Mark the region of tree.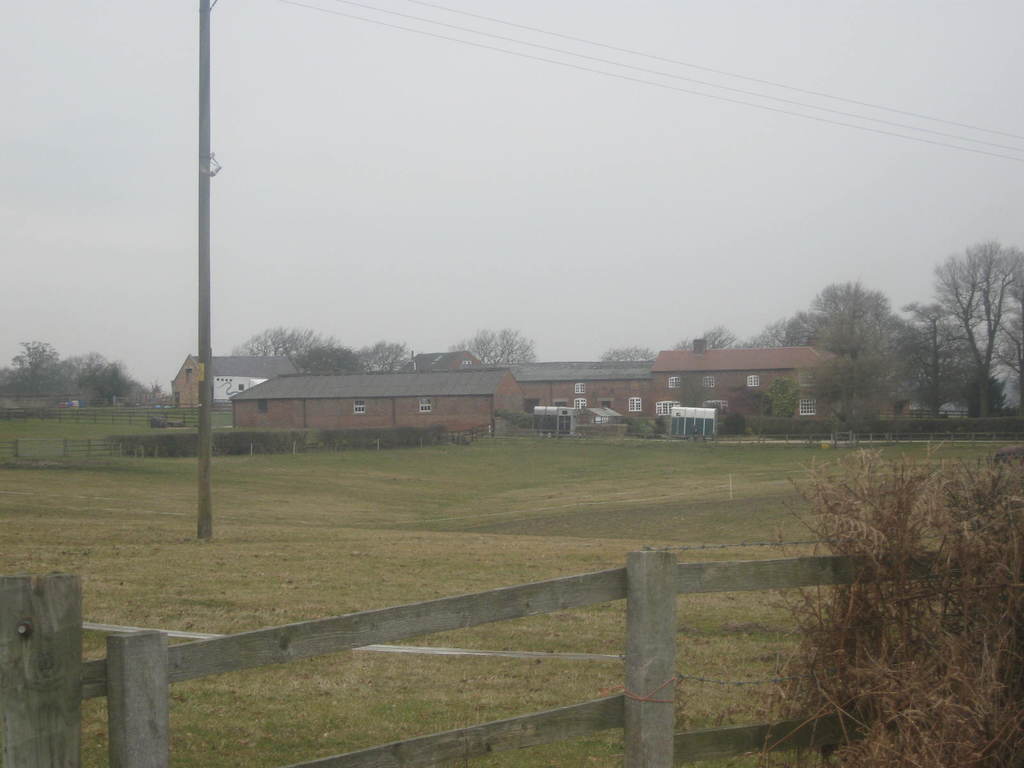
Region: {"left": 444, "top": 324, "right": 538, "bottom": 363}.
